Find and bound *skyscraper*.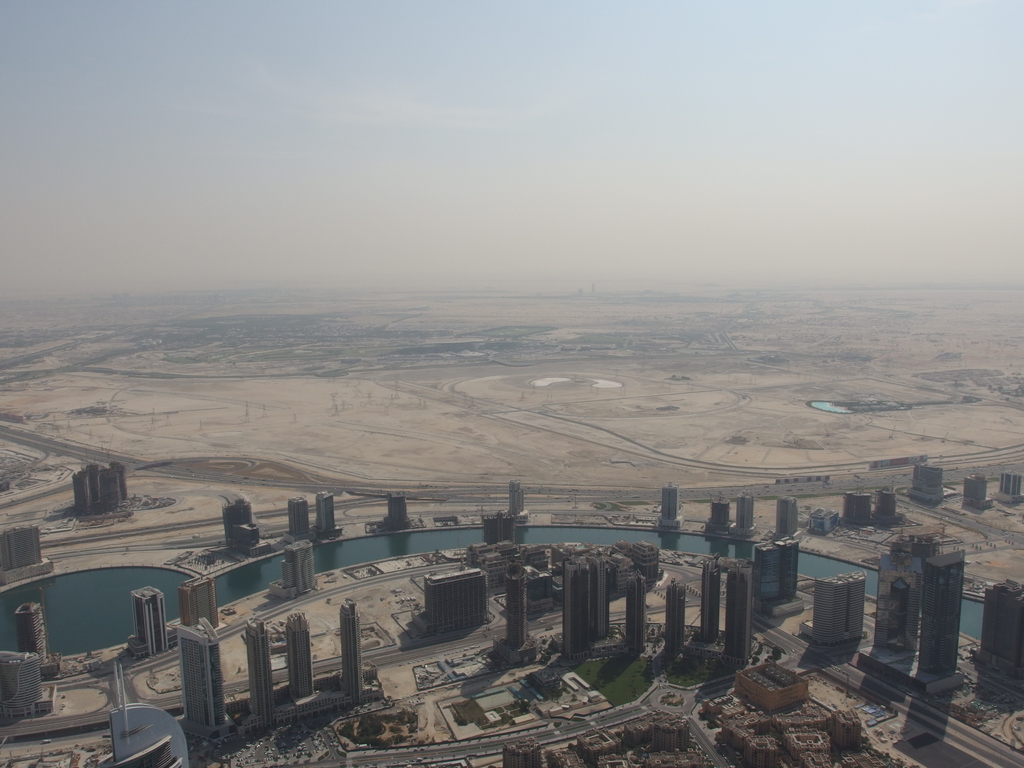
Bound: 175,615,239,729.
